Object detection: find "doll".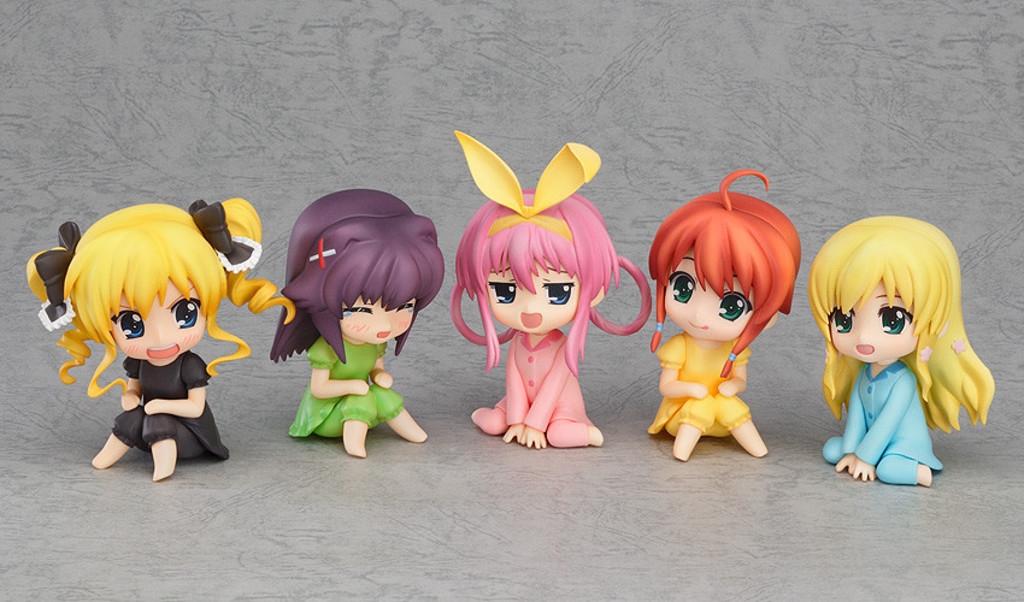
(left=649, top=164, right=791, bottom=453).
